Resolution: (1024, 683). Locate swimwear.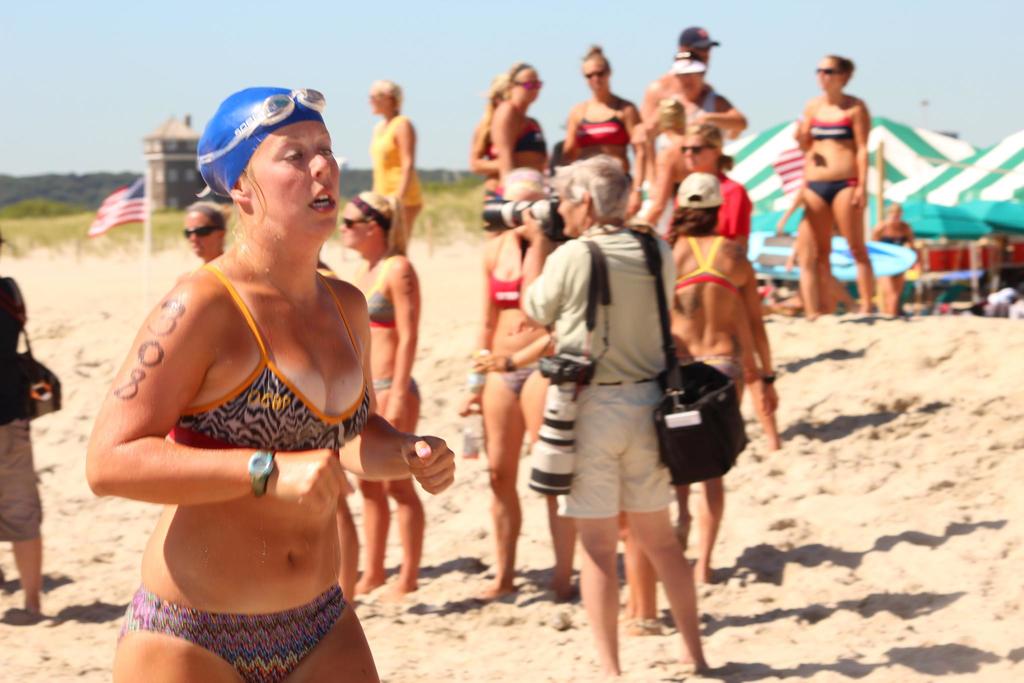
l=364, t=369, r=422, b=407.
